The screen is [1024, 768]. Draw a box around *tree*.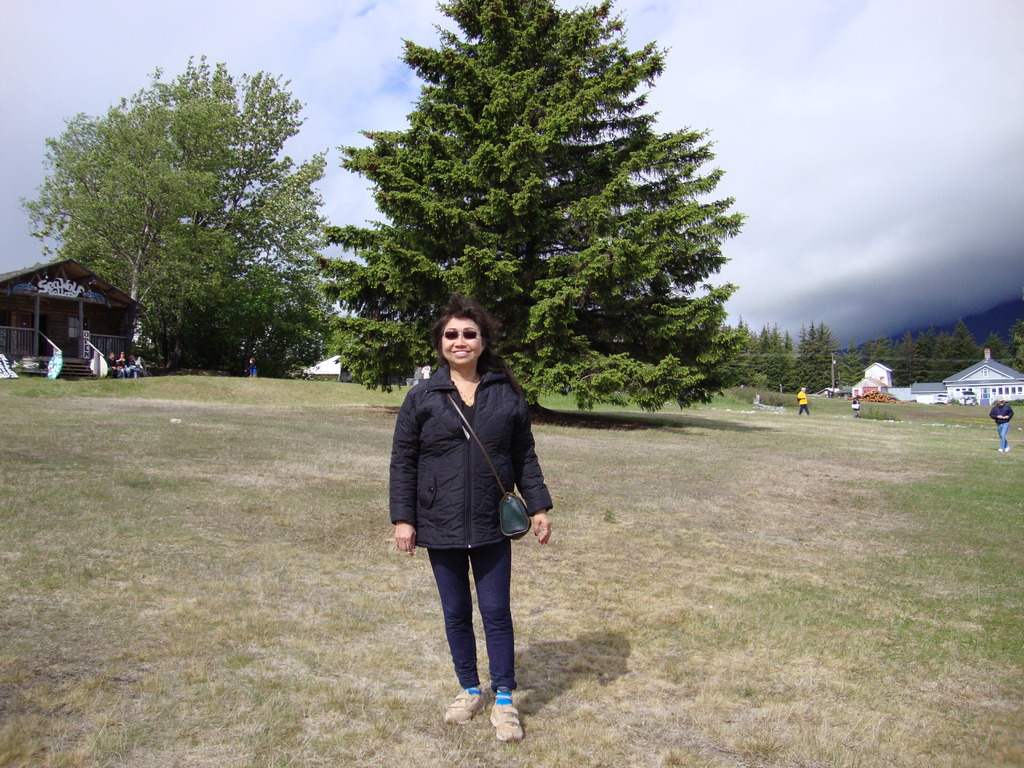
select_region(7, 53, 256, 368).
